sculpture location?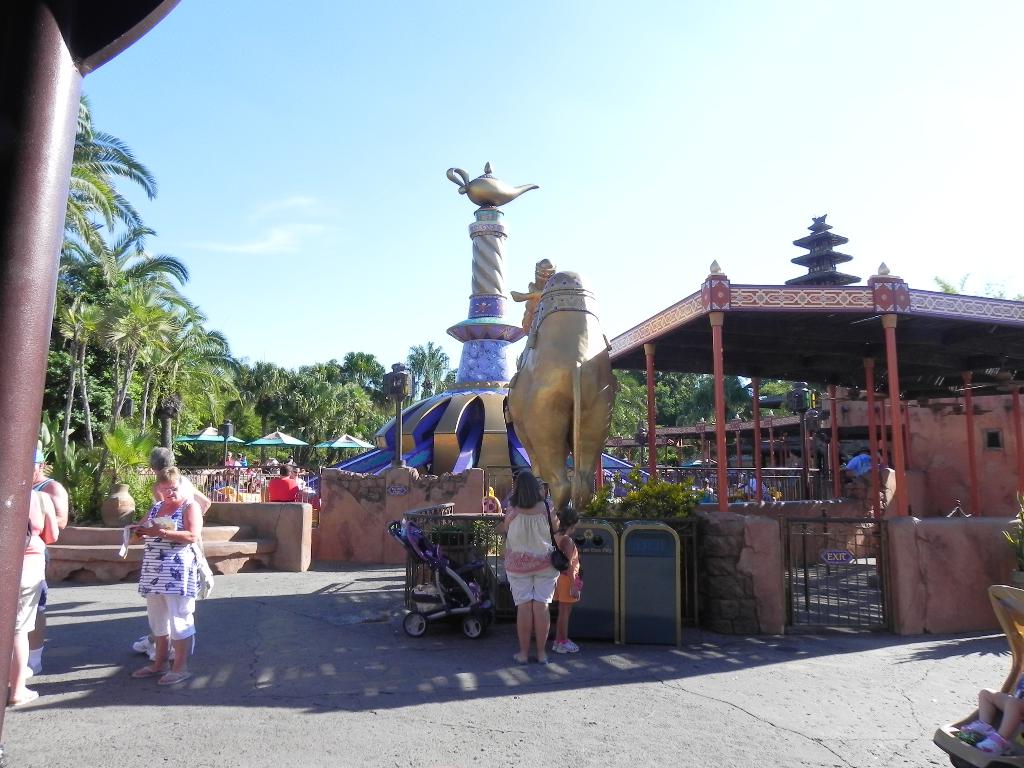
rect(326, 148, 547, 483)
